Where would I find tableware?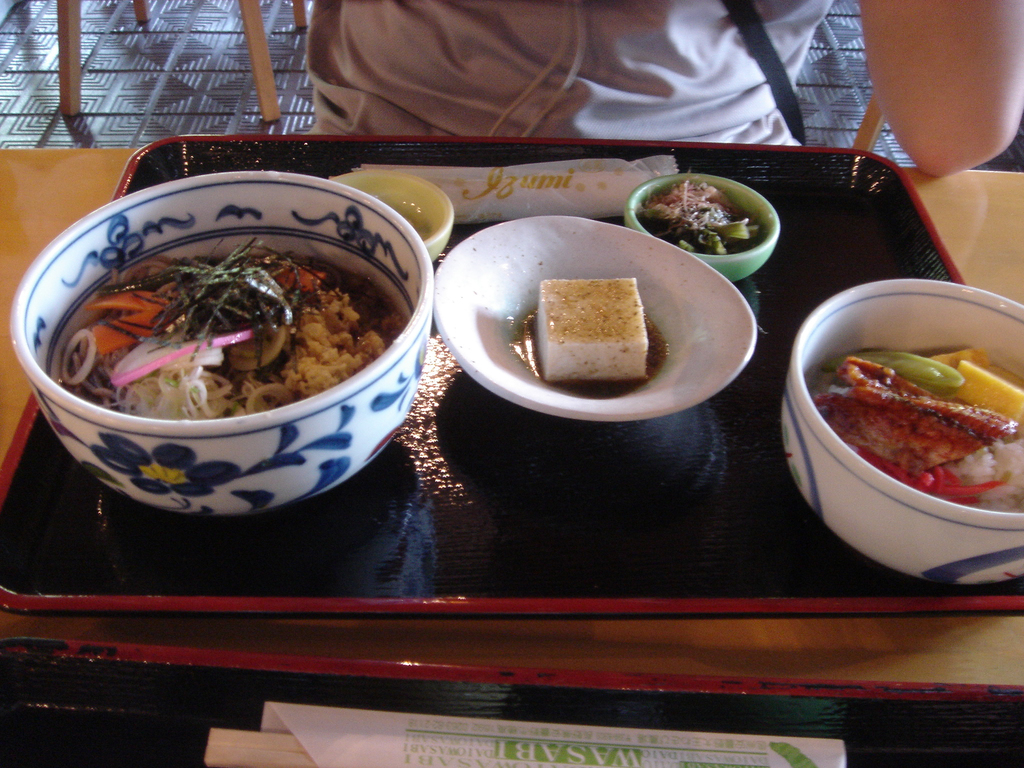
At crop(784, 276, 1023, 590).
